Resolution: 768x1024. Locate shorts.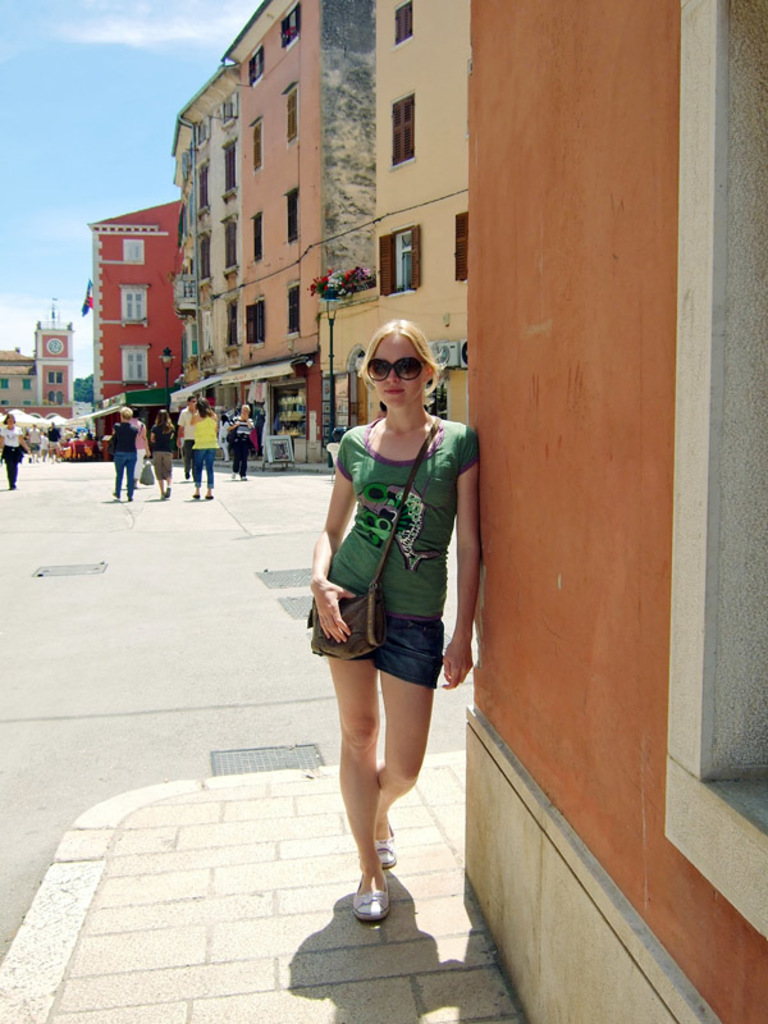
[150, 454, 172, 483].
